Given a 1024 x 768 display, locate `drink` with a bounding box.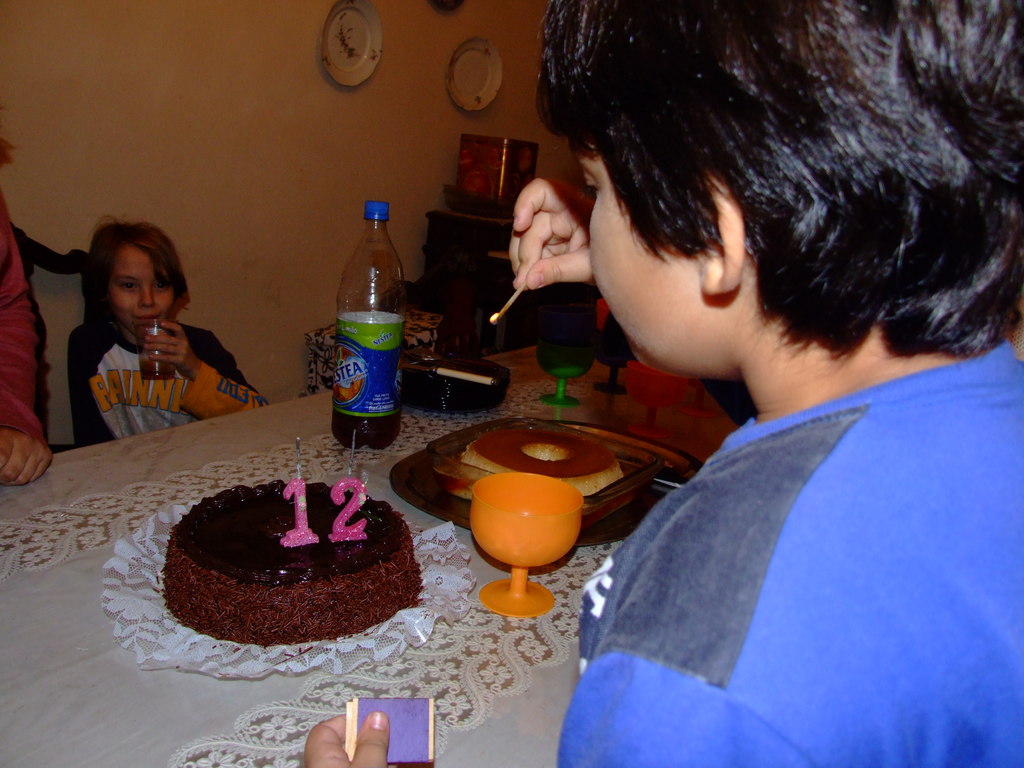
Located: 332,200,406,451.
